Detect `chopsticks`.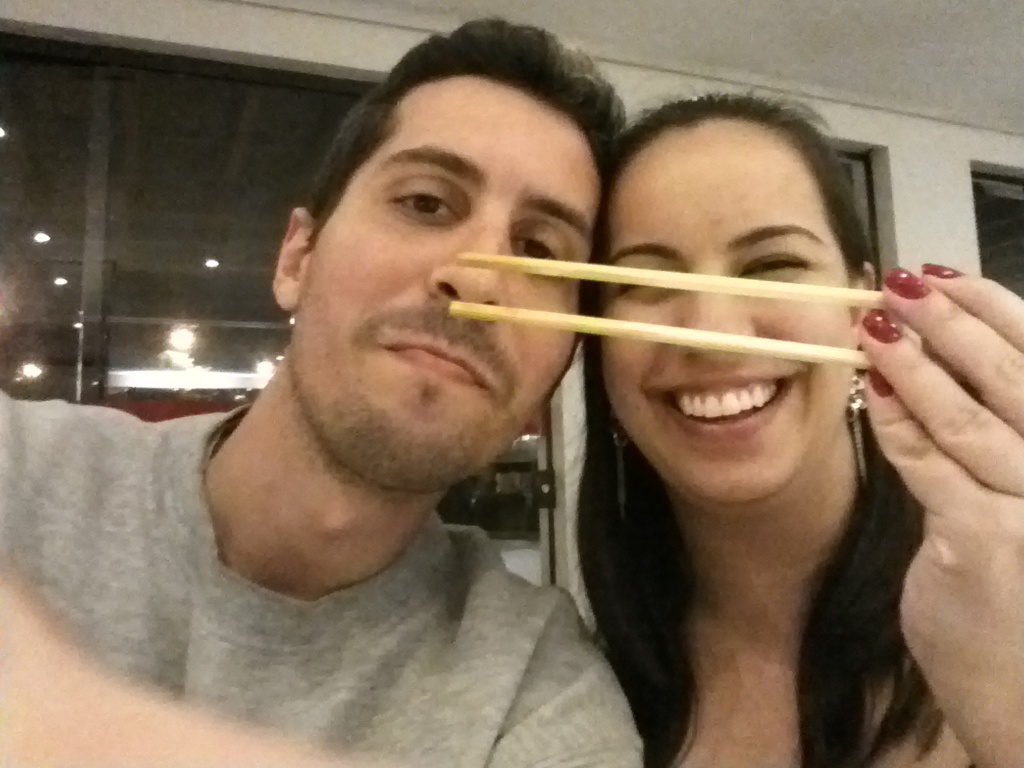
Detected at 445,240,942,358.
